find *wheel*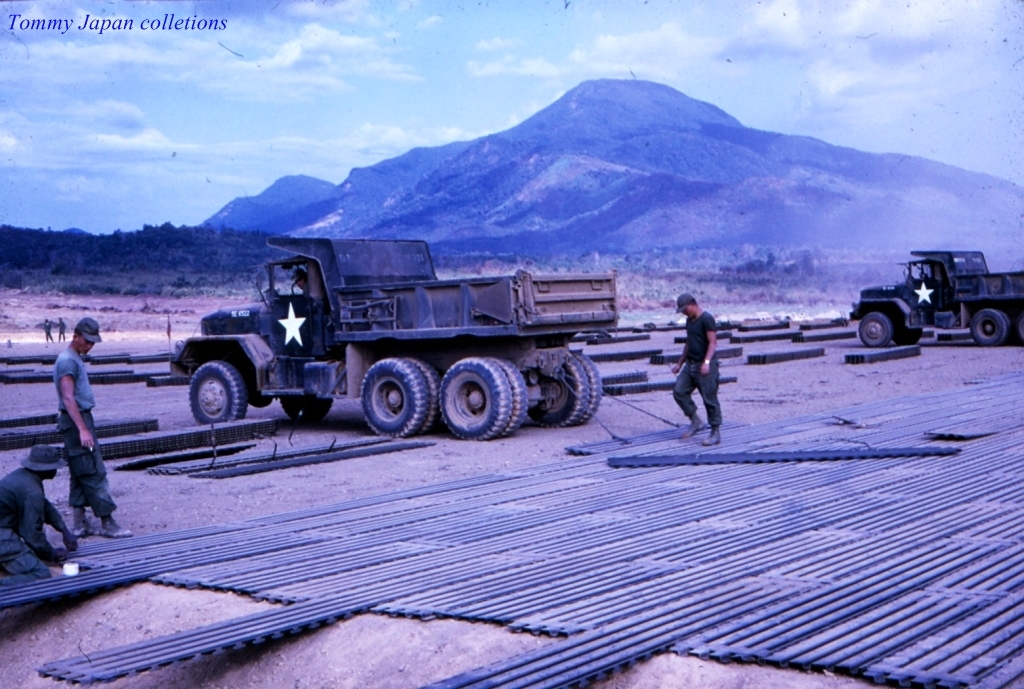
578,354,600,421
